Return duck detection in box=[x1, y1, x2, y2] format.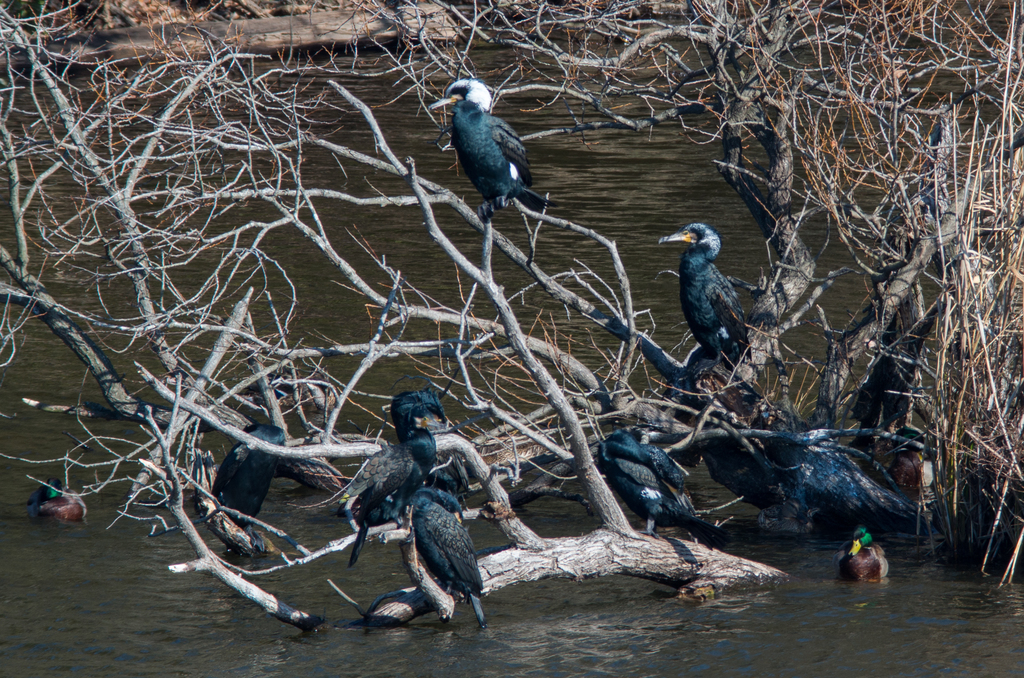
box=[22, 476, 74, 526].
